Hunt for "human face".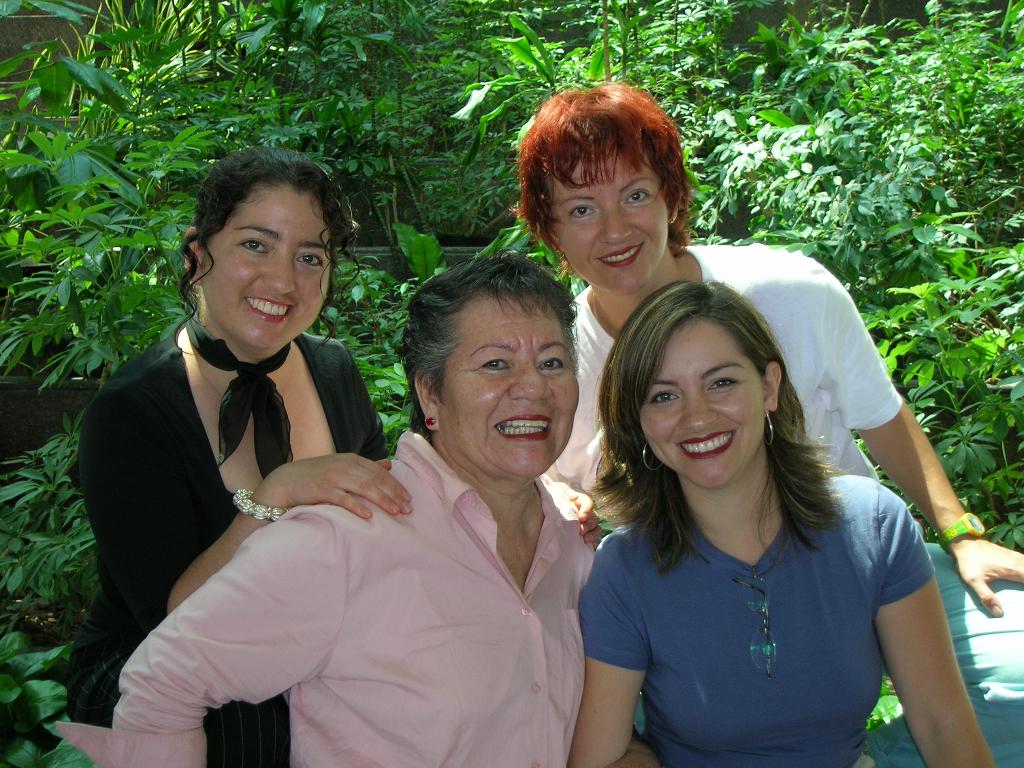
Hunted down at {"left": 550, "top": 151, "right": 666, "bottom": 294}.
